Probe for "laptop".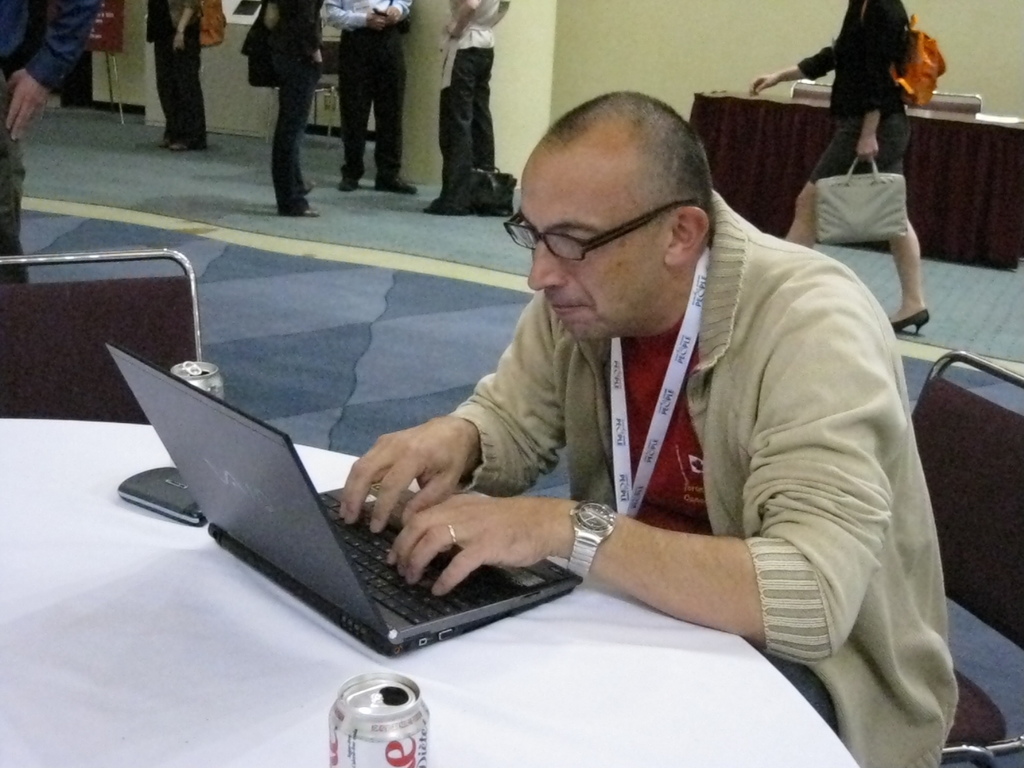
Probe result: Rect(132, 344, 613, 668).
